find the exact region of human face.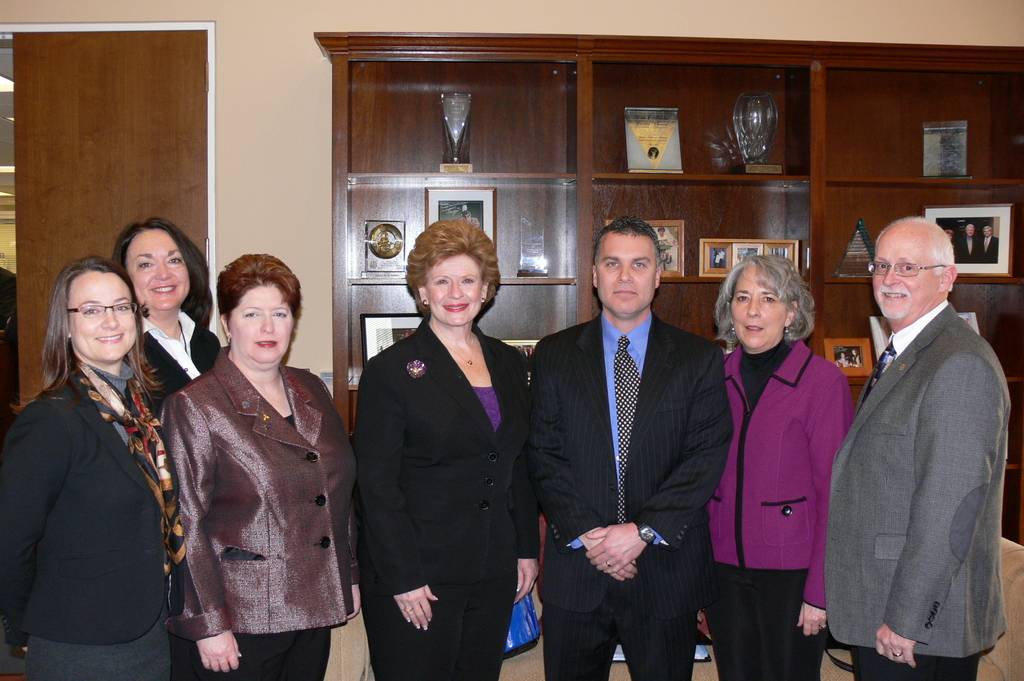
Exact region: <bbox>875, 238, 940, 319</bbox>.
